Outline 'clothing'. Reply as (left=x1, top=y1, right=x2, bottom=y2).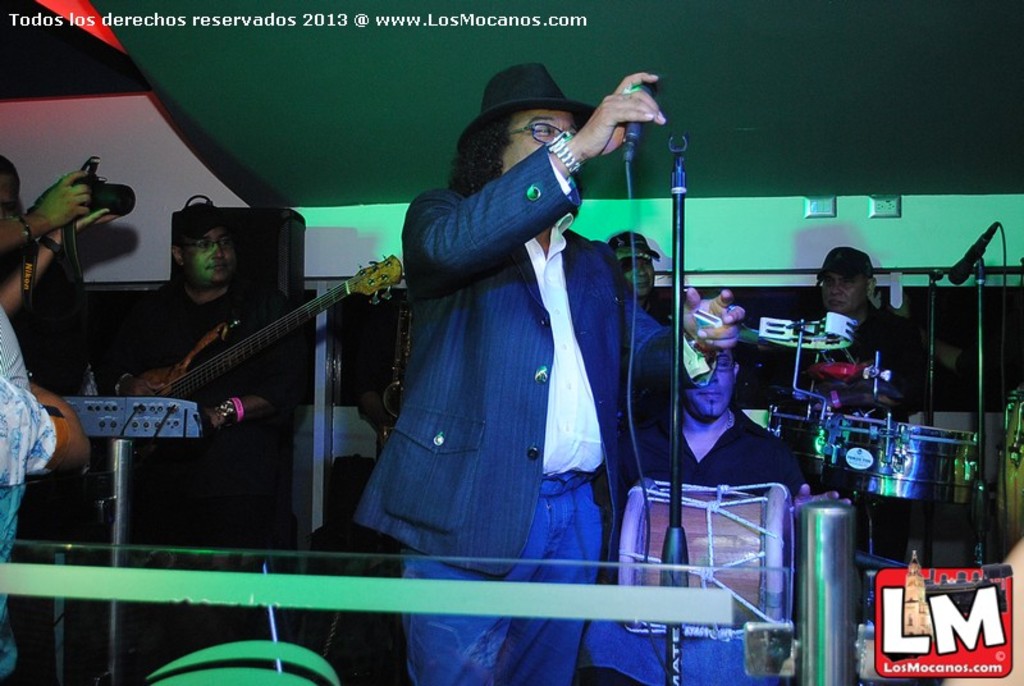
(left=0, top=306, right=36, bottom=685).
